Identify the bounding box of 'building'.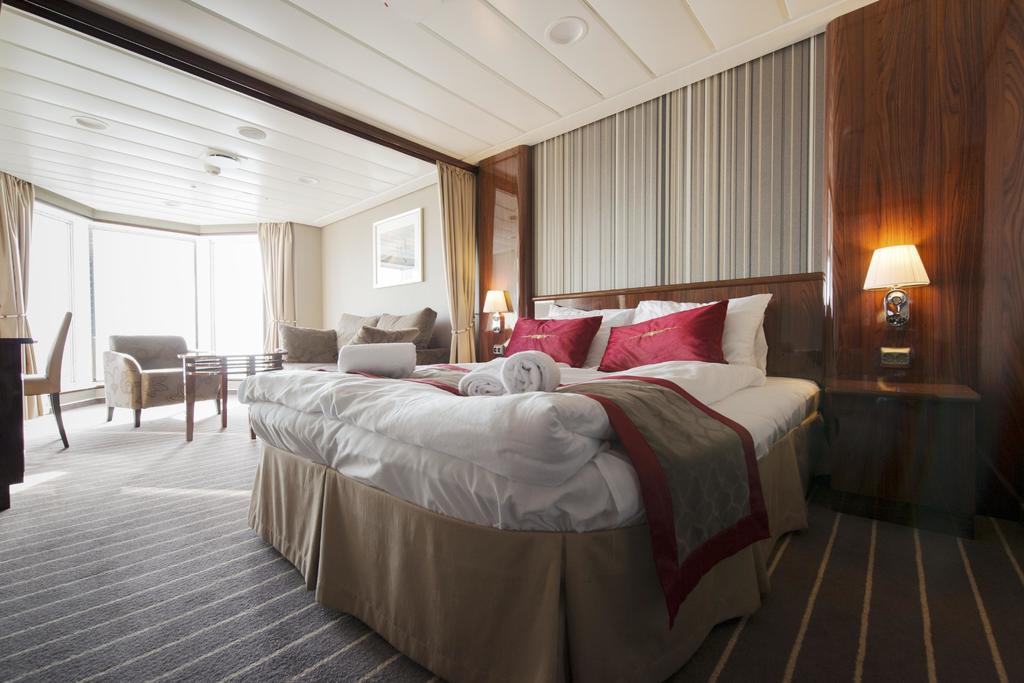
0:0:1023:682.
